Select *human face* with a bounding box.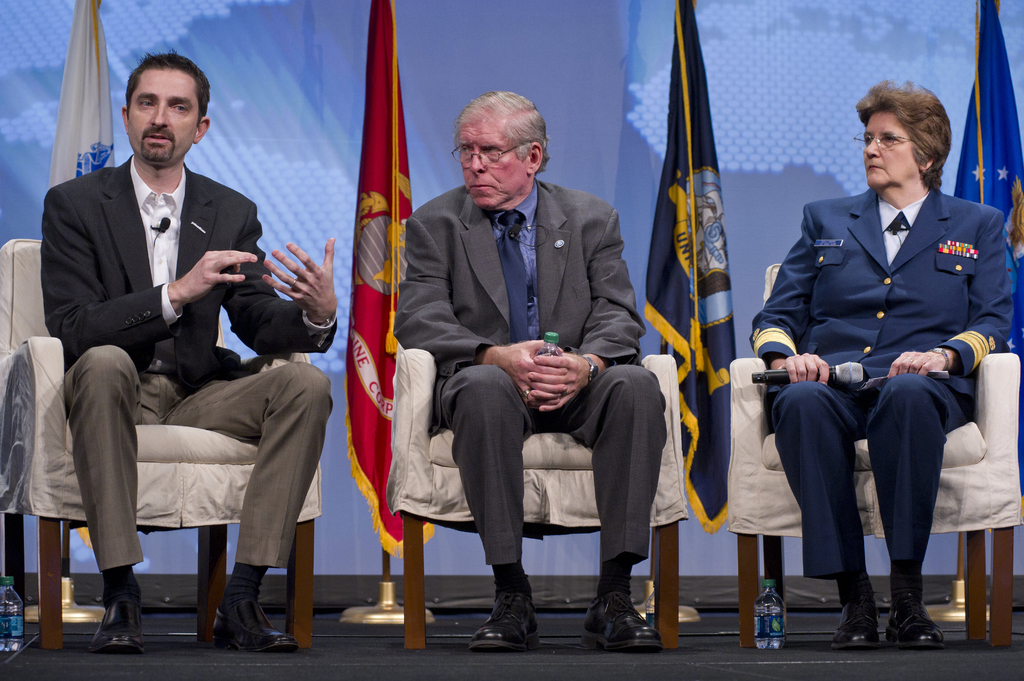
[129,69,199,163].
